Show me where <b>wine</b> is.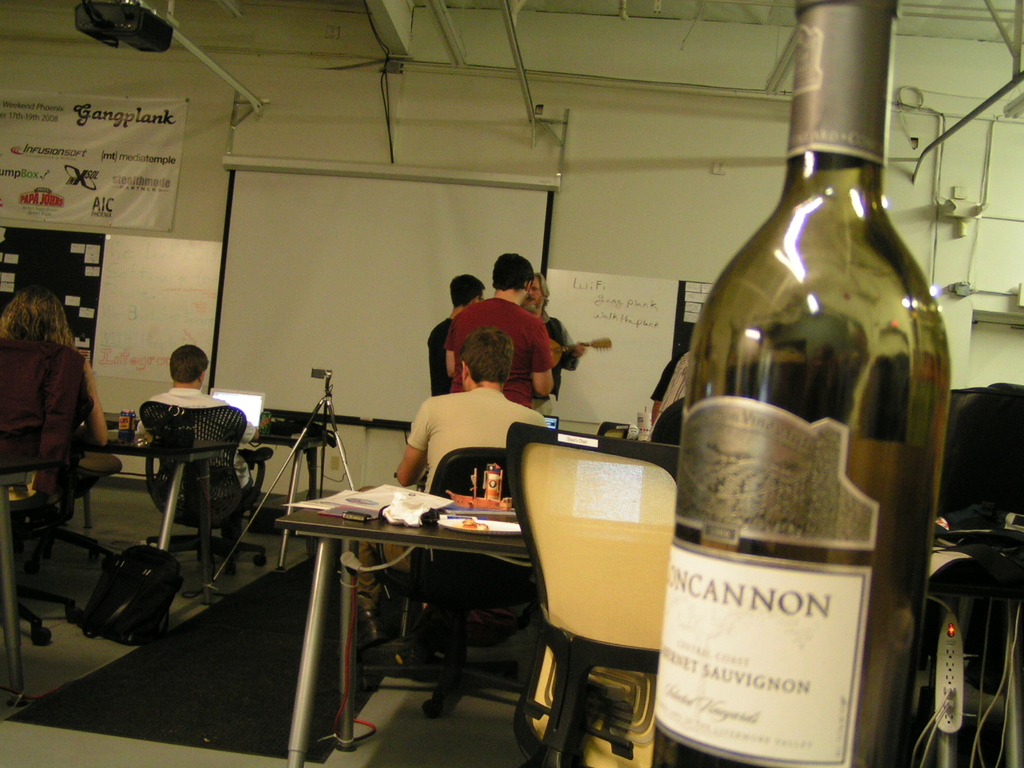
<b>wine</b> is at detection(640, 0, 959, 747).
